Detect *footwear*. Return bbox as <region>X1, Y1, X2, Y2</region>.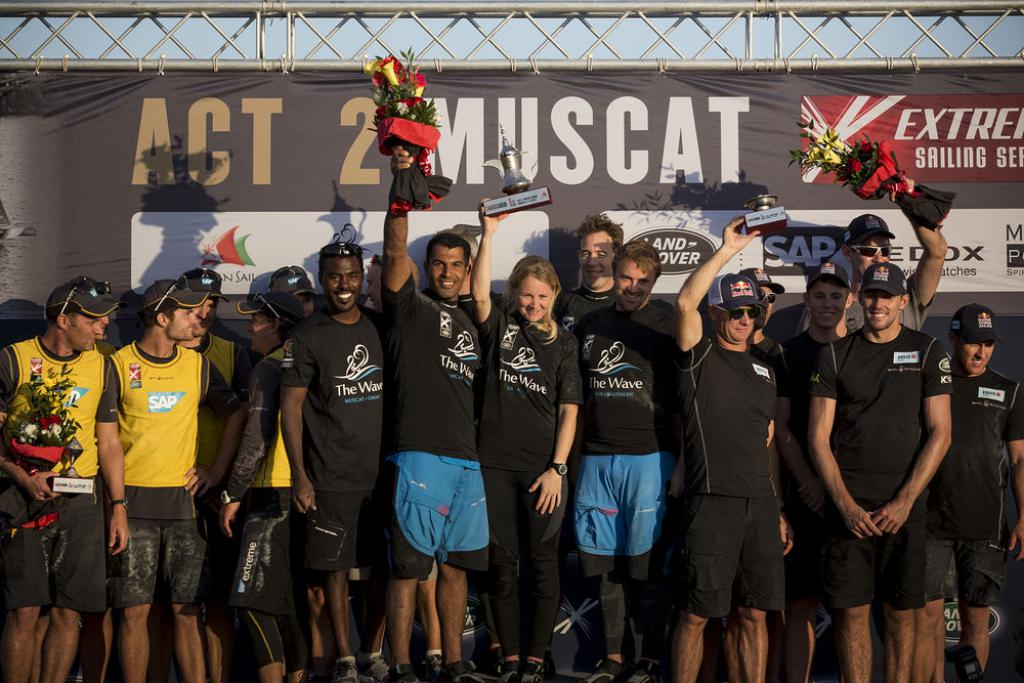
<region>501, 661, 521, 682</region>.
